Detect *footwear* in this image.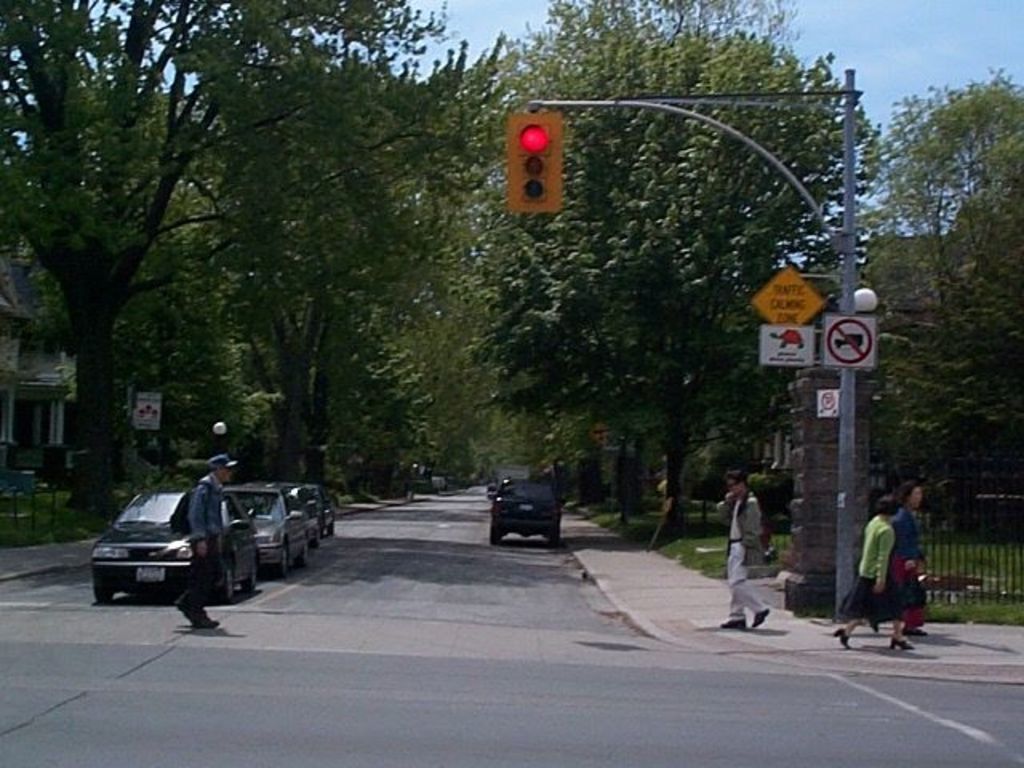
Detection: x1=750, y1=610, x2=766, y2=629.
